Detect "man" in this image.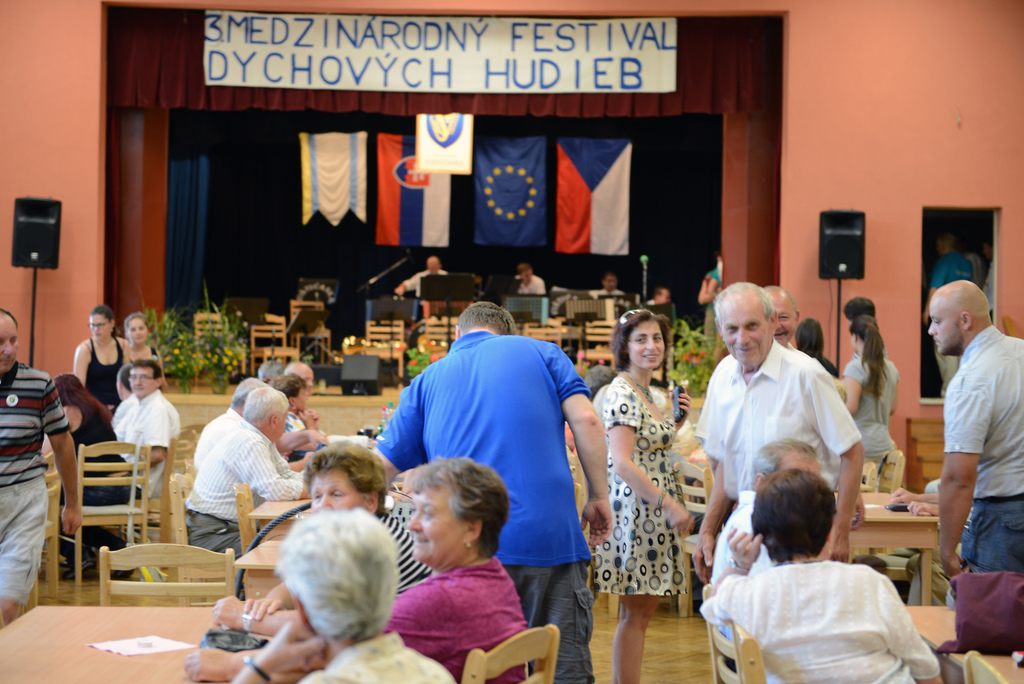
Detection: [left=280, top=357, right=314, bottom=400].
